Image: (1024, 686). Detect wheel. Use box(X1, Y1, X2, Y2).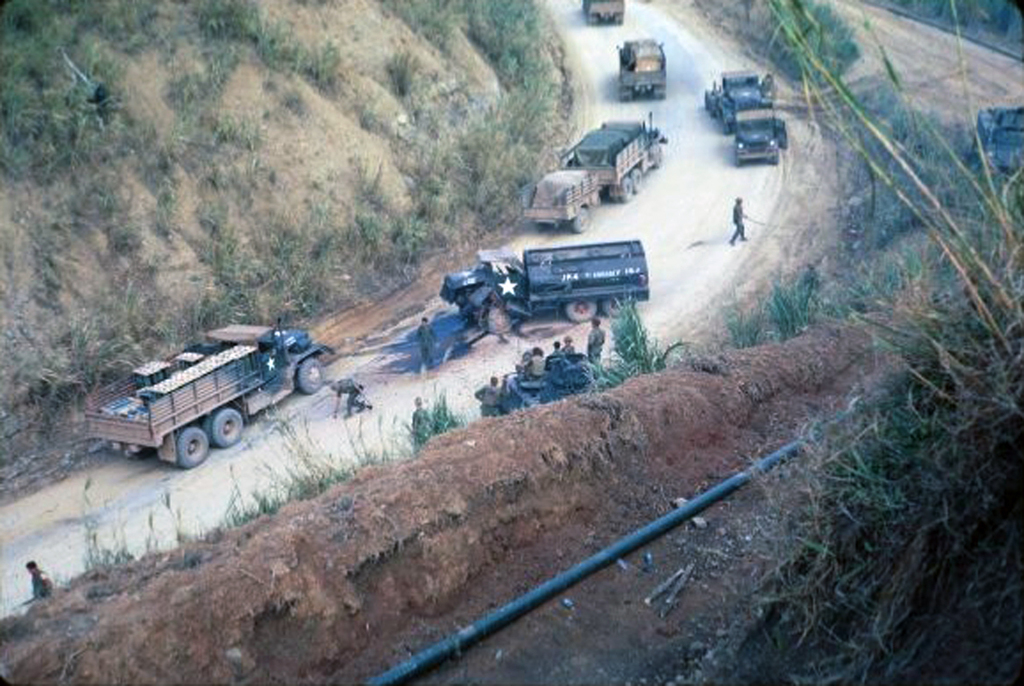
box(602, 294, 637, 321).
